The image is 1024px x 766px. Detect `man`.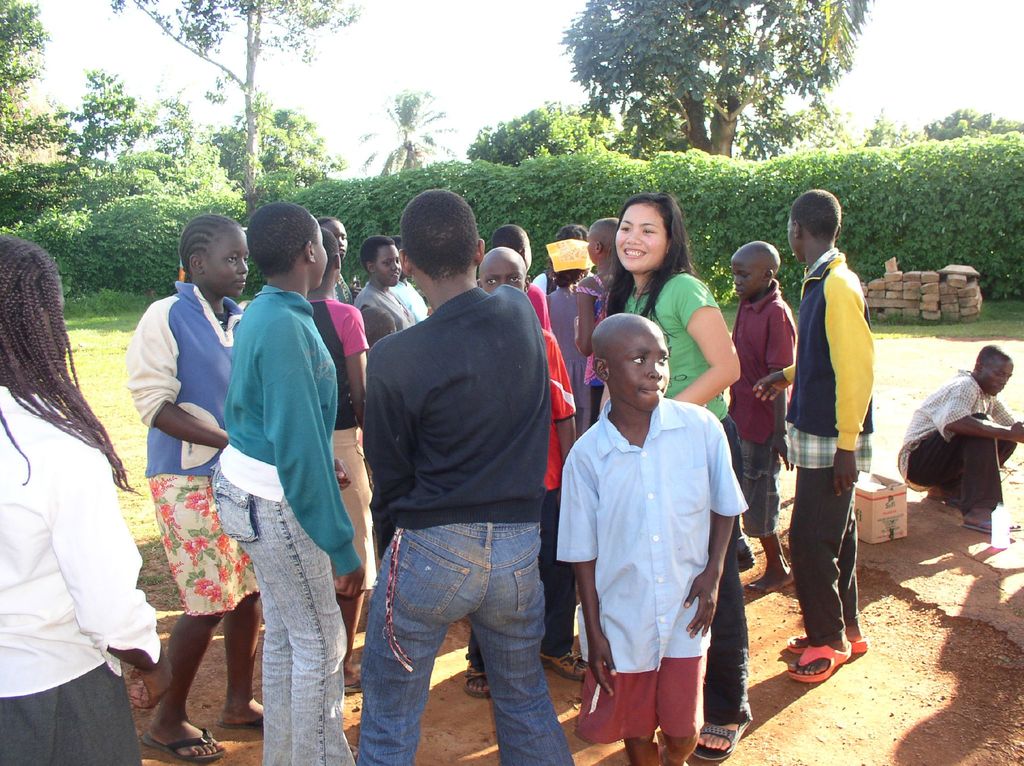
Detection: select_region(896, 330, 1023, 542).
